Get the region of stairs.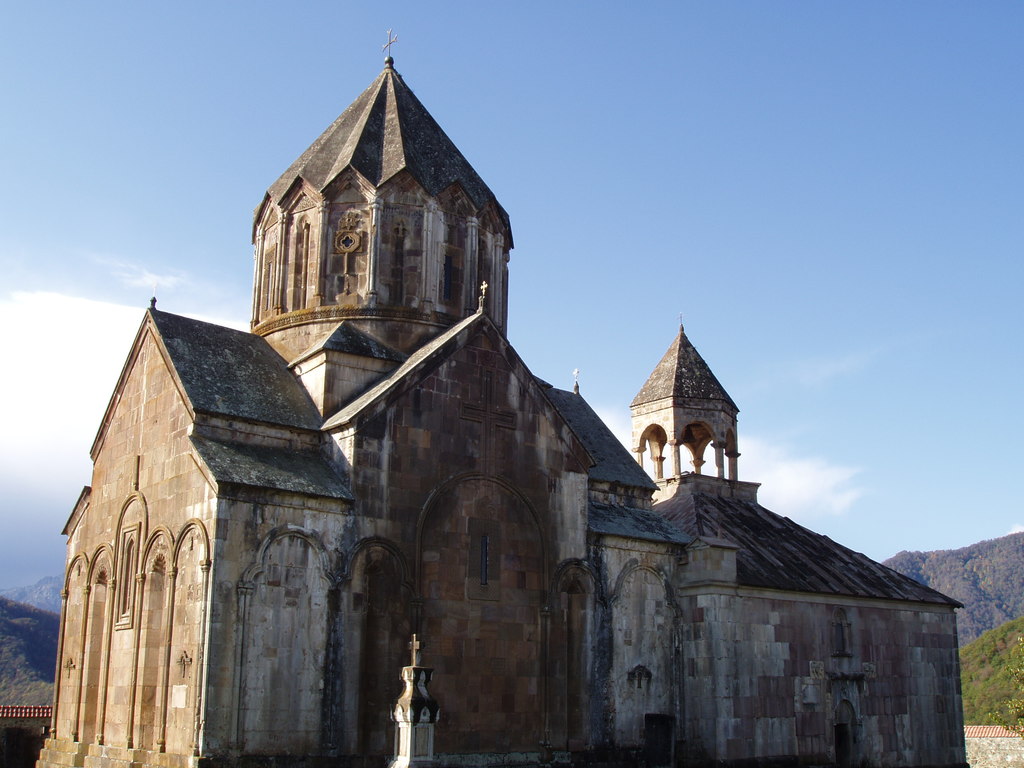
[left=36, top=737, right=52, bottom=766].
